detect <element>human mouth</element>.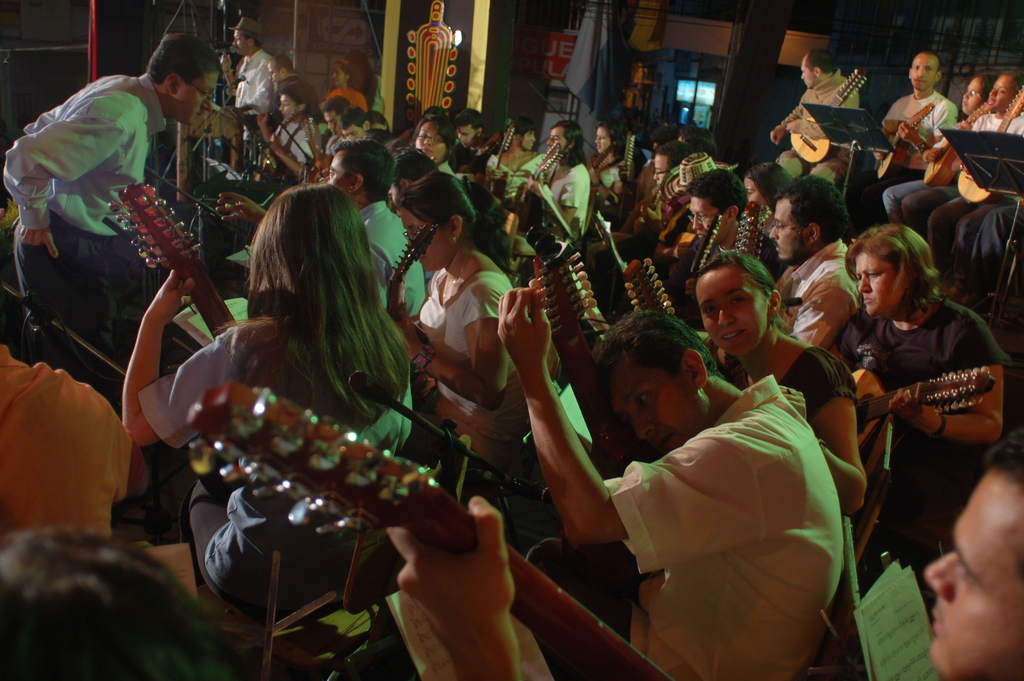
Detected at 196:113:202:118.
